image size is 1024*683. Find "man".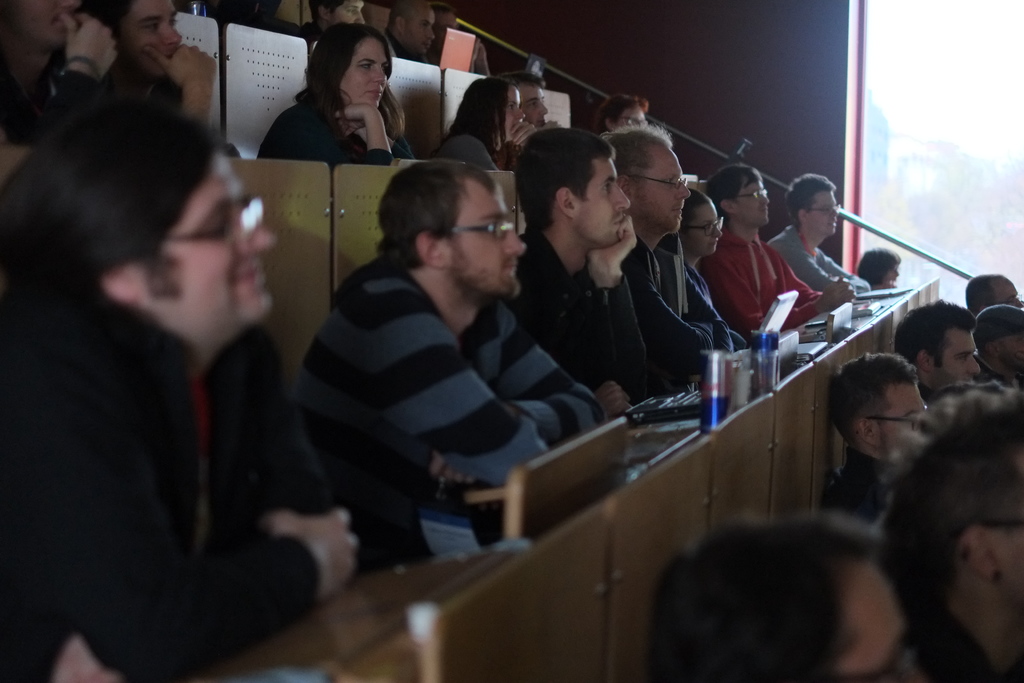
detection(707, 164, 855, 331).
